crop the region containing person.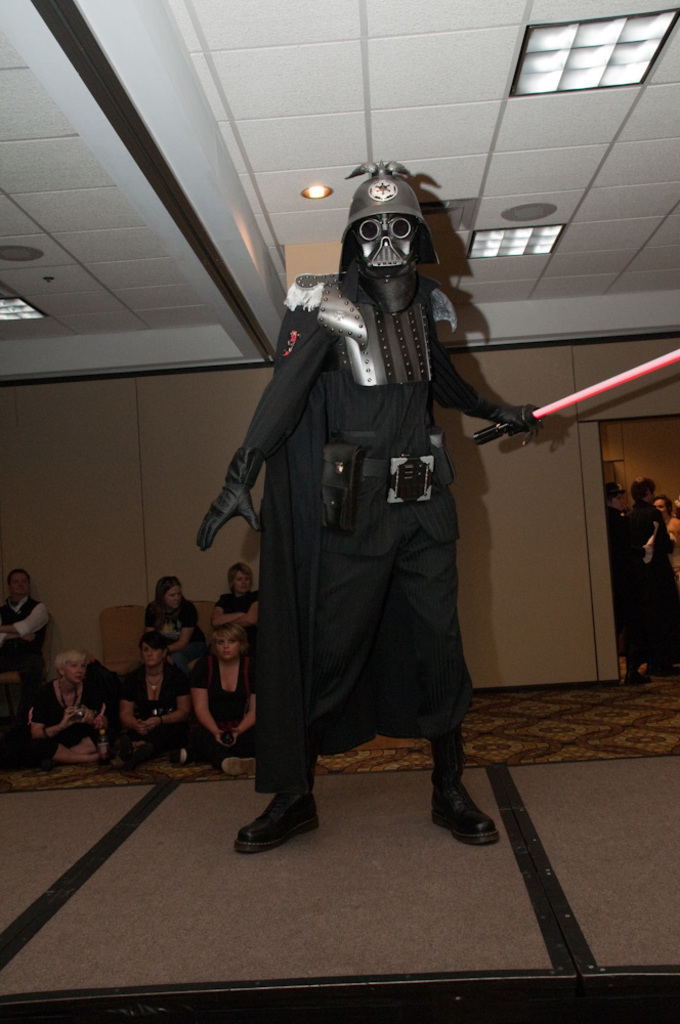
Crop region: BBox(648, 496, 679, 574).
